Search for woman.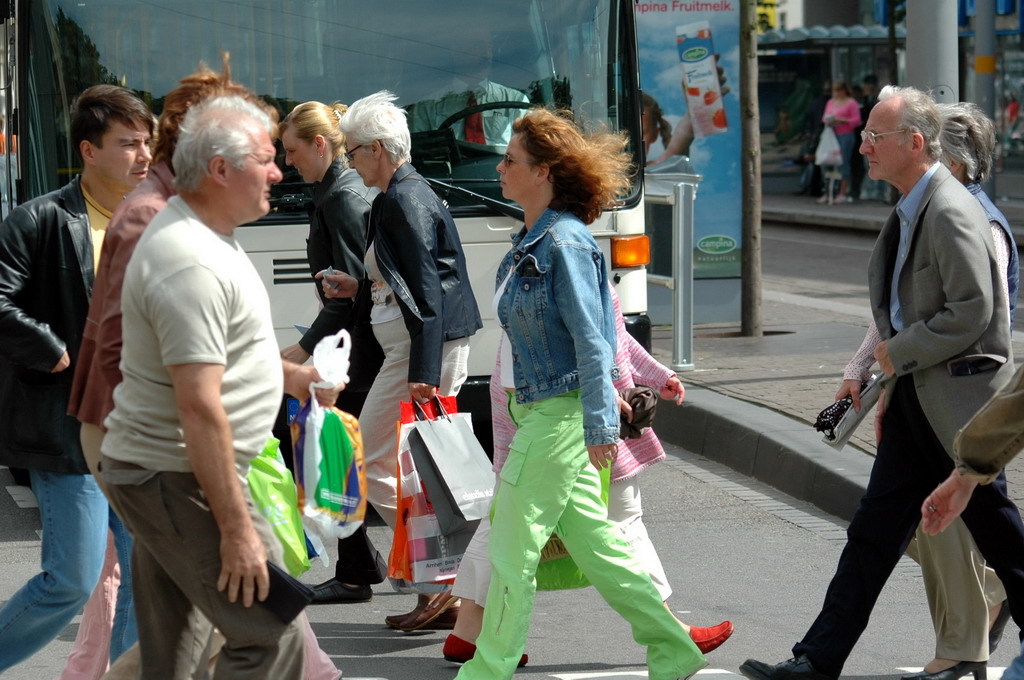
Found at 834/101/1019/679.
